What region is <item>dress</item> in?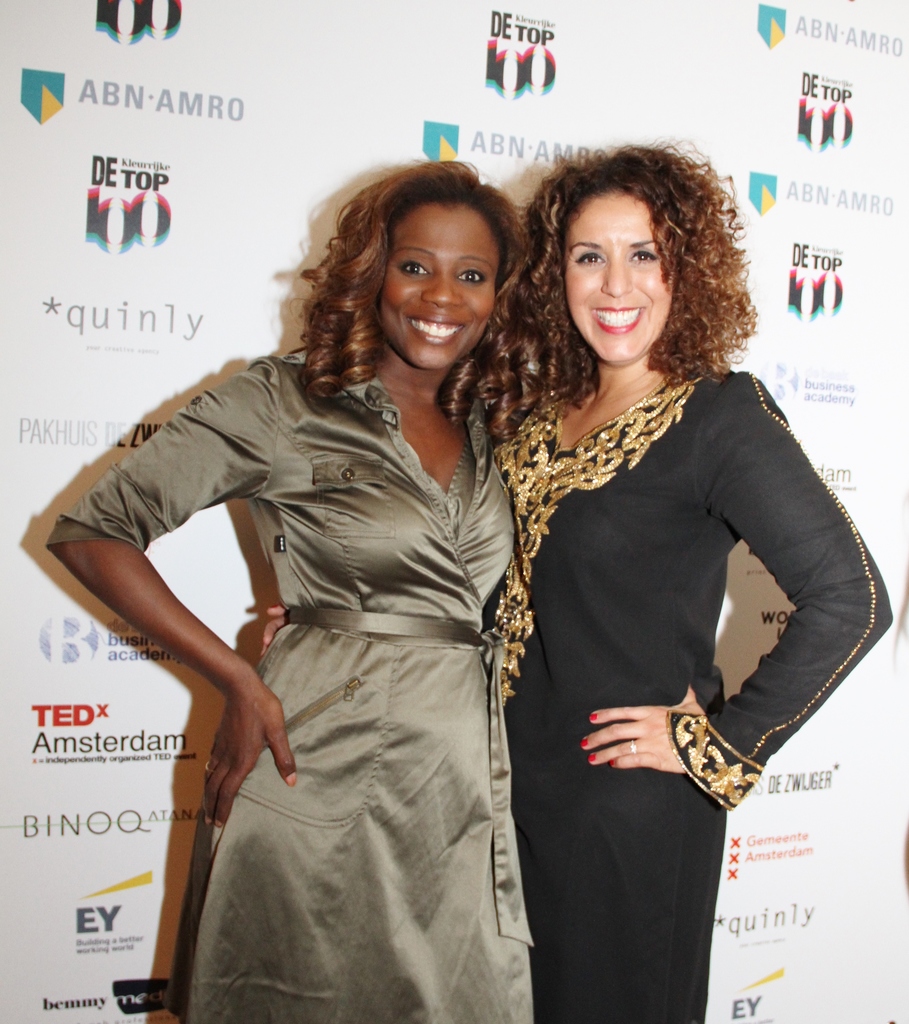
47 343 538 1023.
